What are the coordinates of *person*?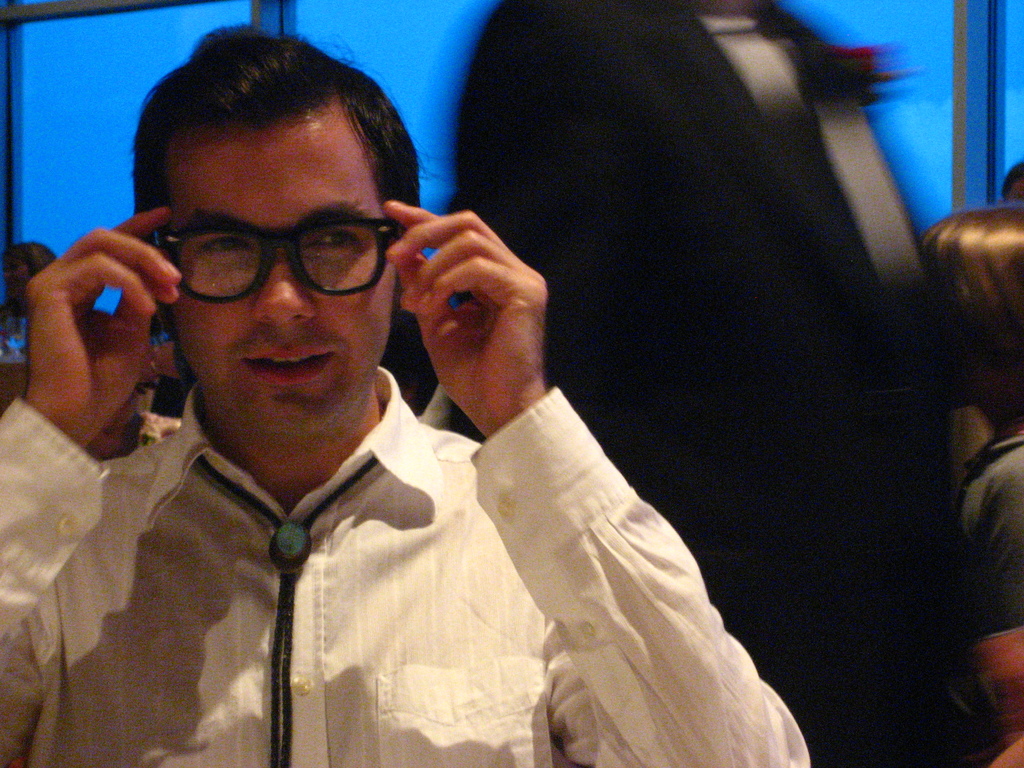
detection(440, 0, 923, 767).
